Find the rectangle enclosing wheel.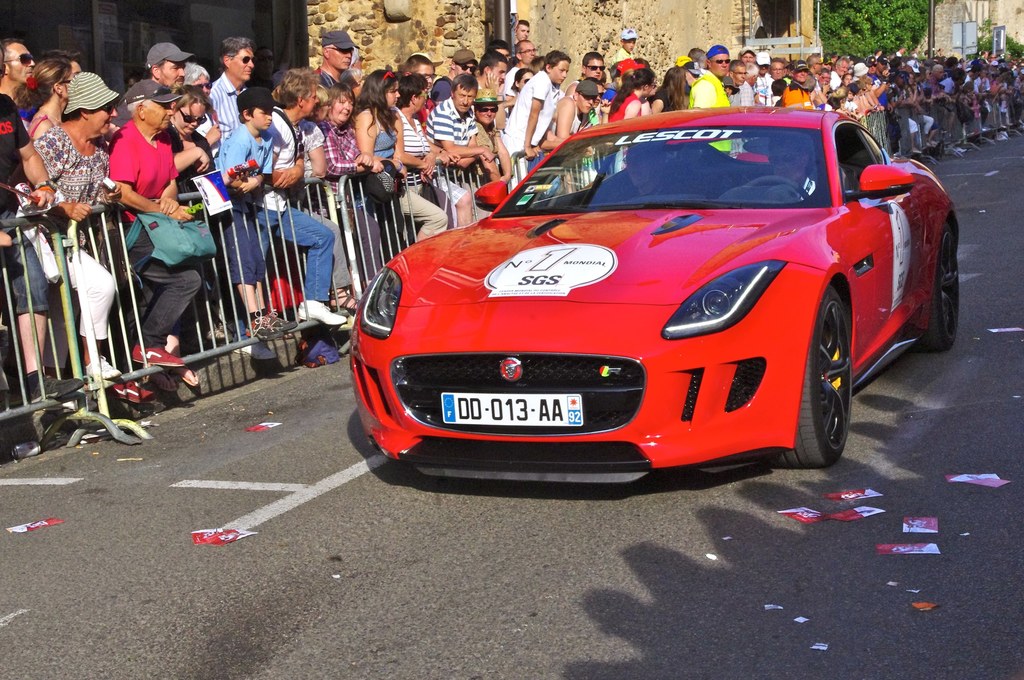
<box>917,218,961,352</box>.
